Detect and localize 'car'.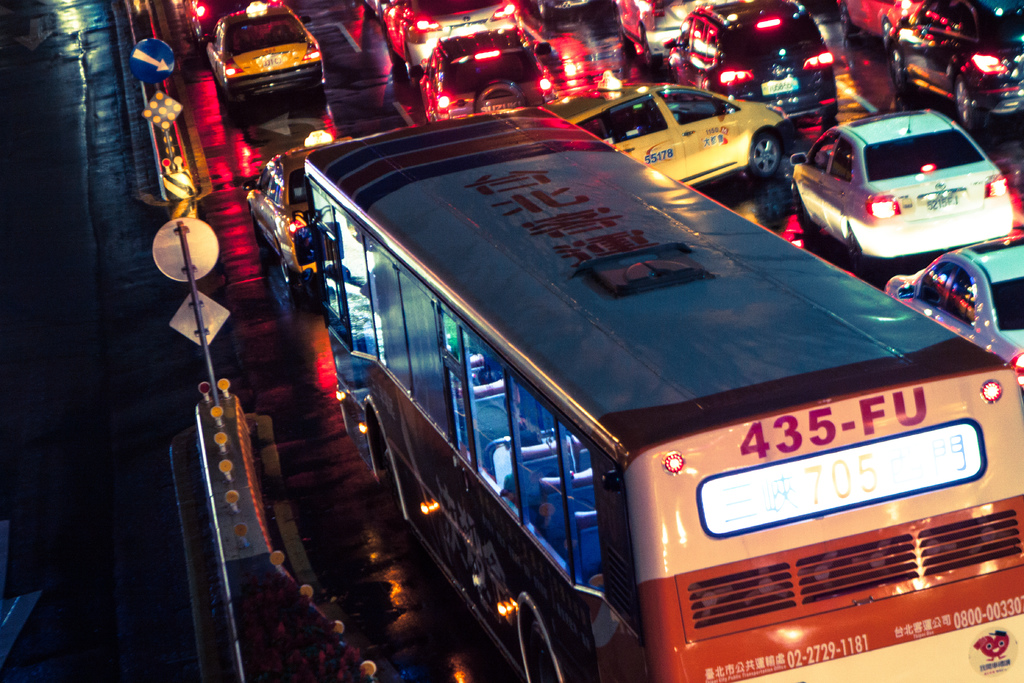
Localized at bbox=(788, 106, 1007, 274).
